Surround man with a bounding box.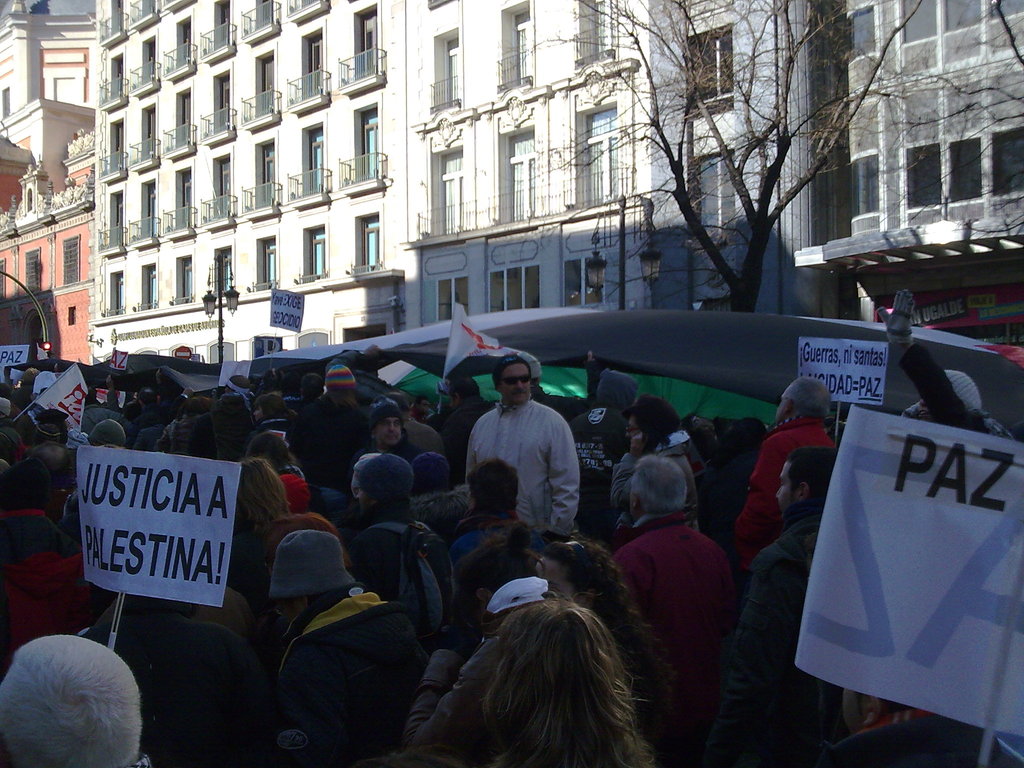
(x1=728, y1=427, x2=851, y2=765).
